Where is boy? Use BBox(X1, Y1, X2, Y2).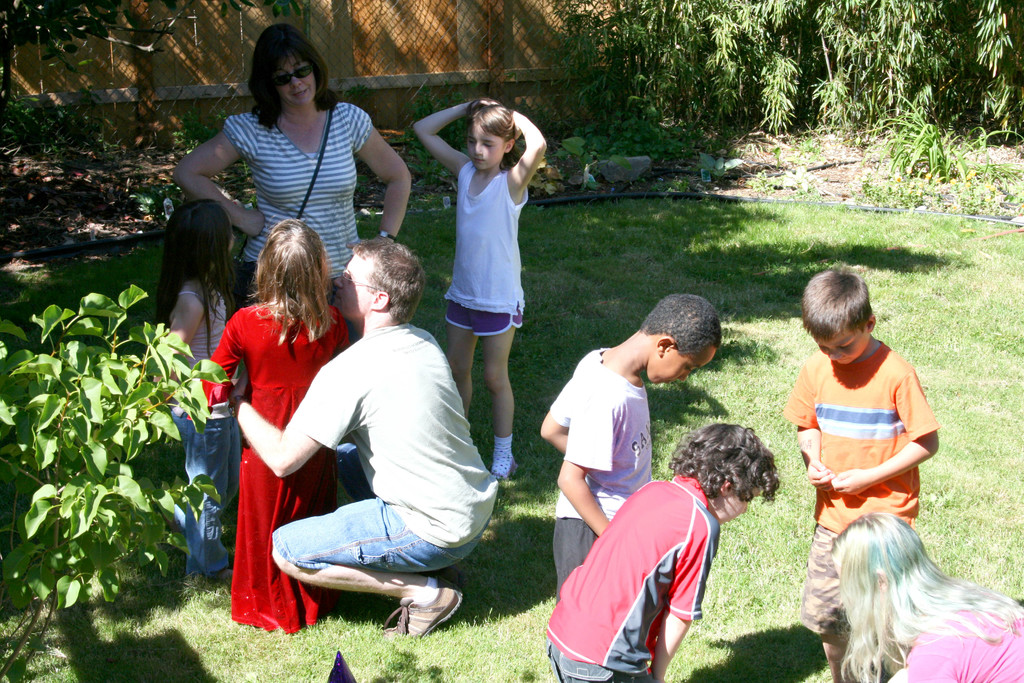
BBox(541, 290, 725, 600).
